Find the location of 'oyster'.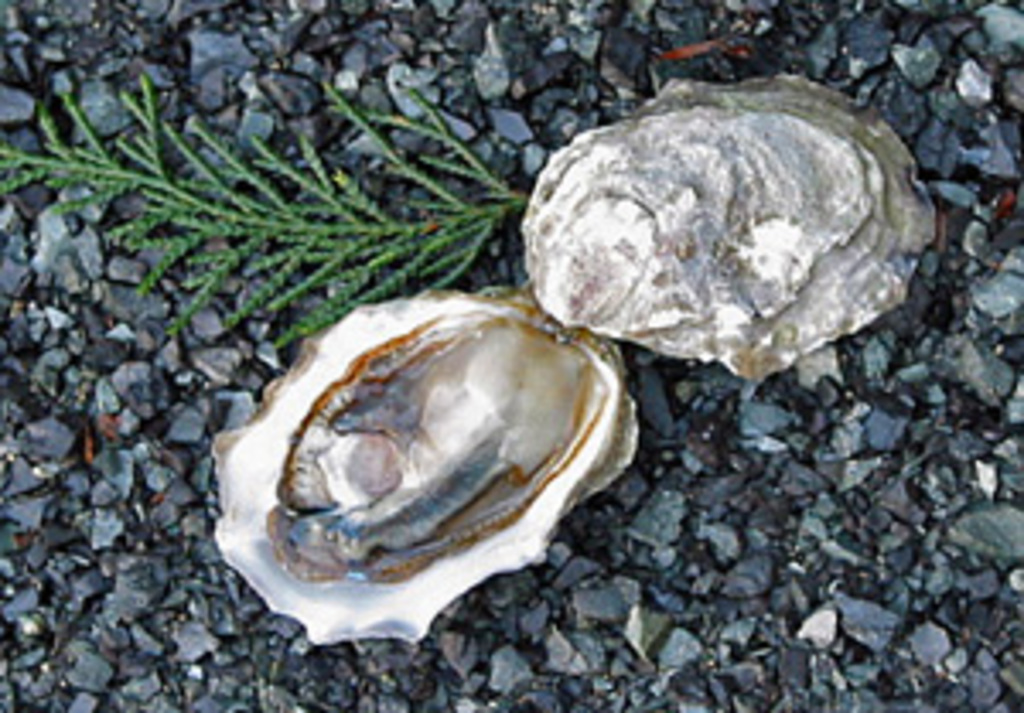
Location: (522, 65, 939, 379).
